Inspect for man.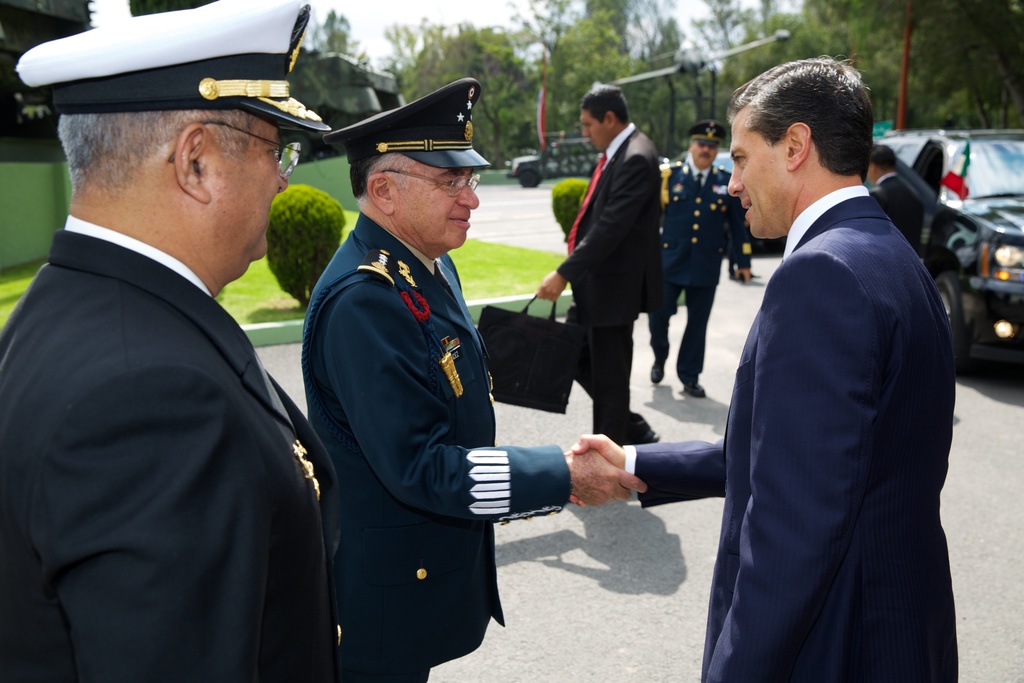
Inspection: box(564, 50, 956, 682).
